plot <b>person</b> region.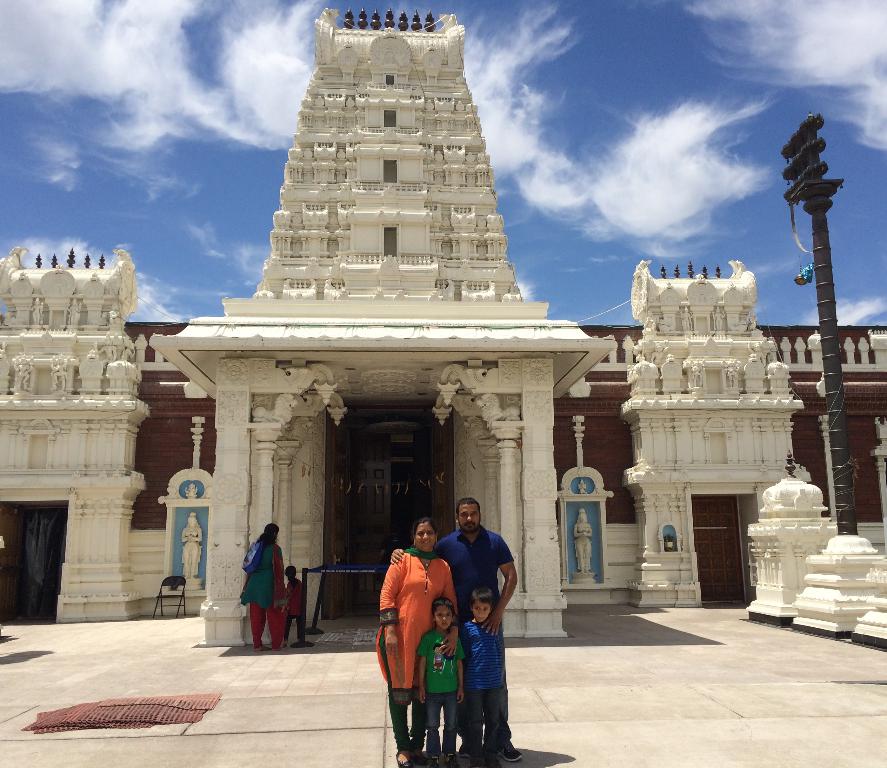
Plotted at left=572, top=506, right=592, bottom=574.
